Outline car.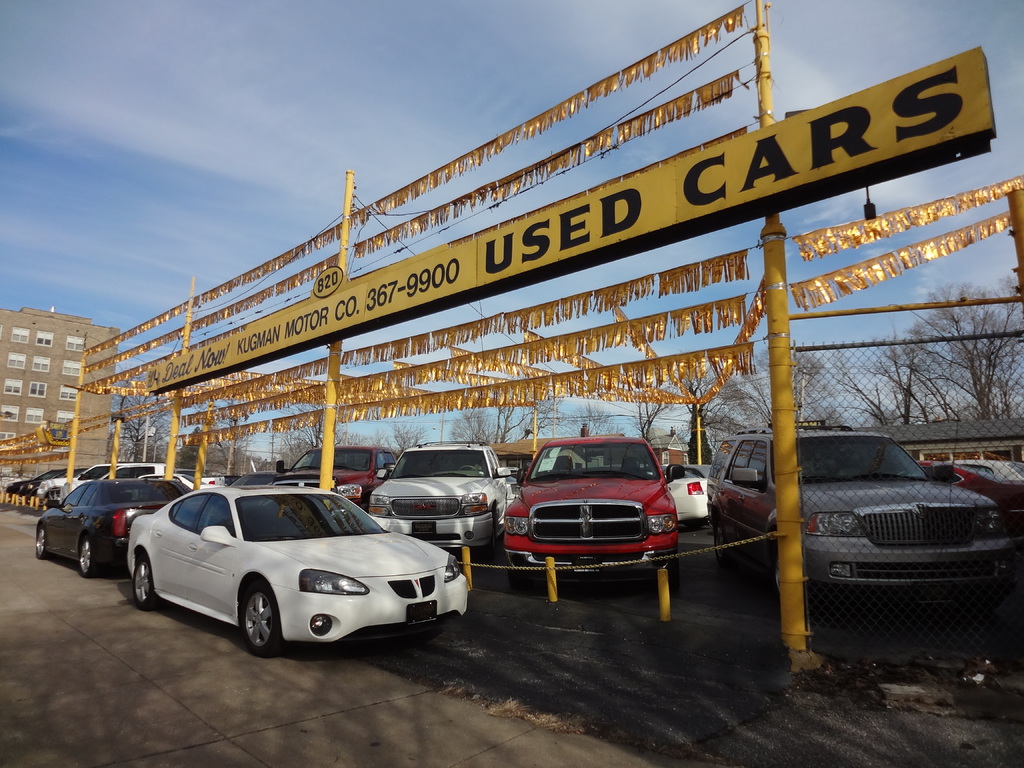
Outline: (x1=128, y1=477, x2=473, y2=652).
